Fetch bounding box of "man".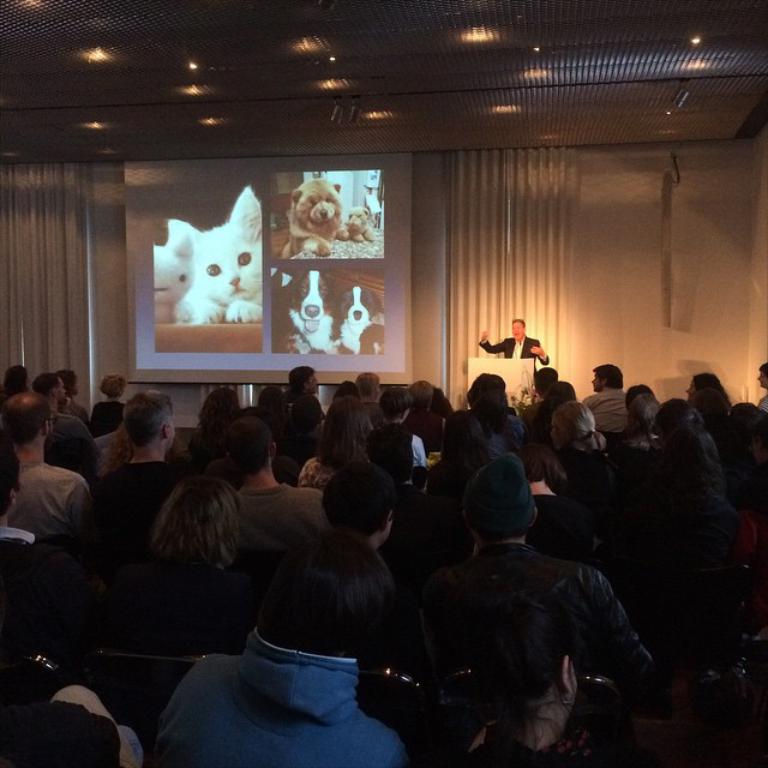
Bbox: (x1=168, y1=412, x2=322, y2=569).
